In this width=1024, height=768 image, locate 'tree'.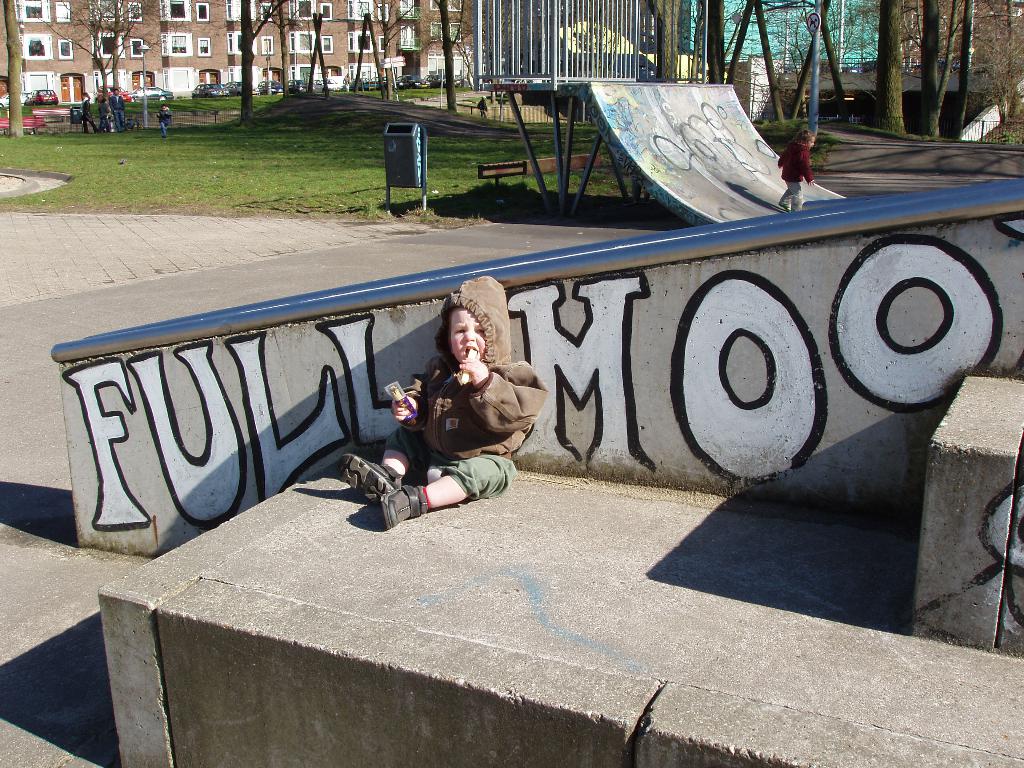
Bounding box: crop(649, 0, 681, 78).
